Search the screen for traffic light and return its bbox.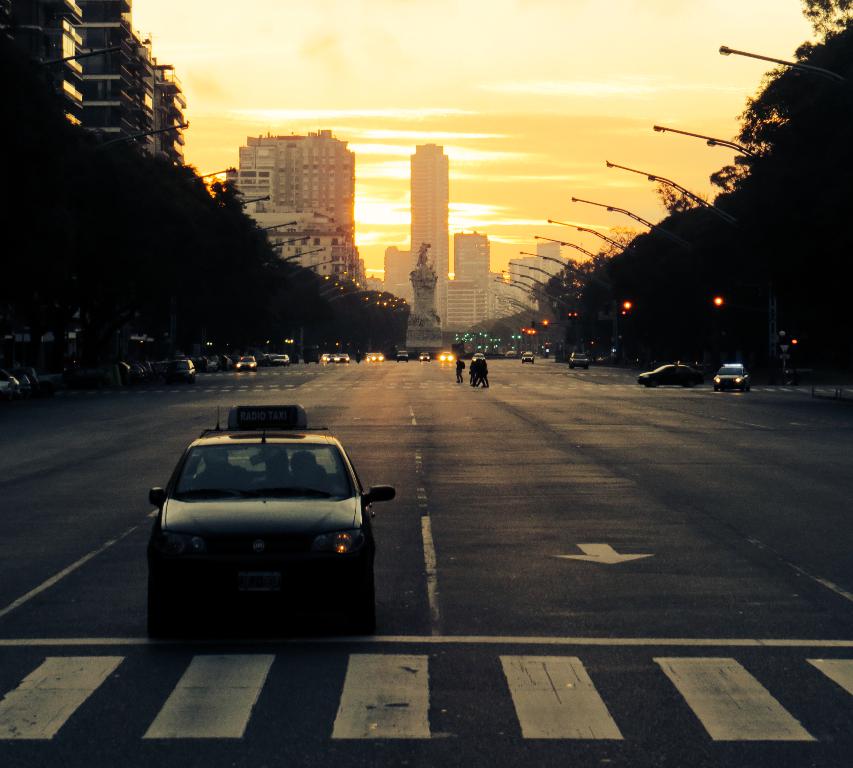
Found: [left=621, top=298, right=634, bottom=316].
